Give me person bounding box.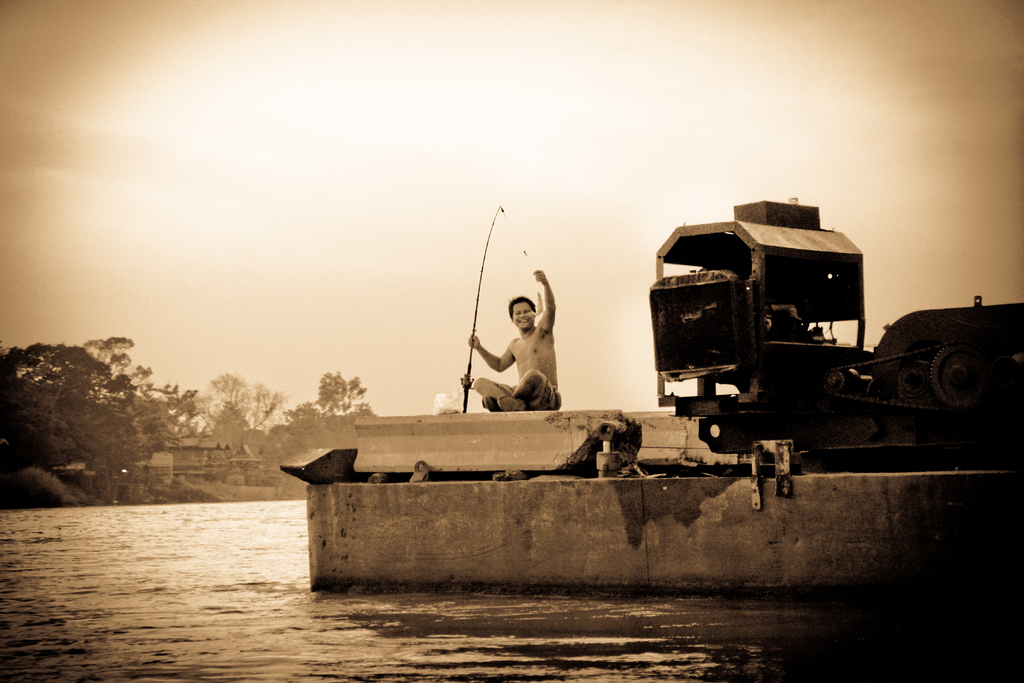
bbox=[466, 270, 556, 407].
